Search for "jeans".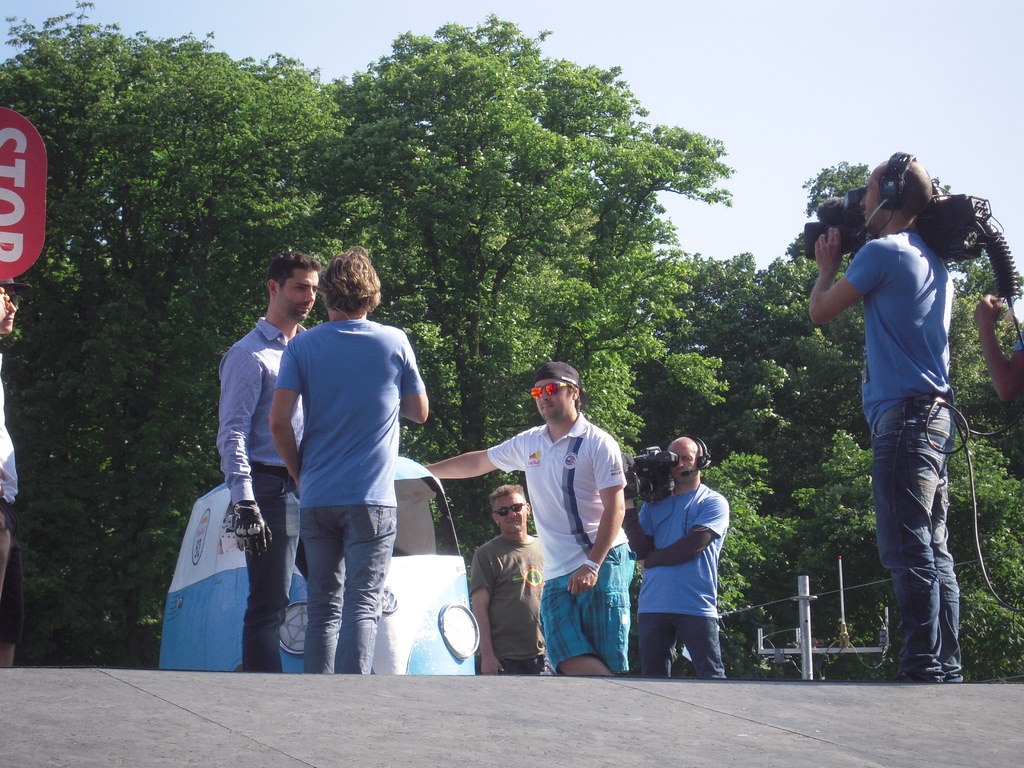
Found at [left=243, top=468, right=307, bottom=669].
